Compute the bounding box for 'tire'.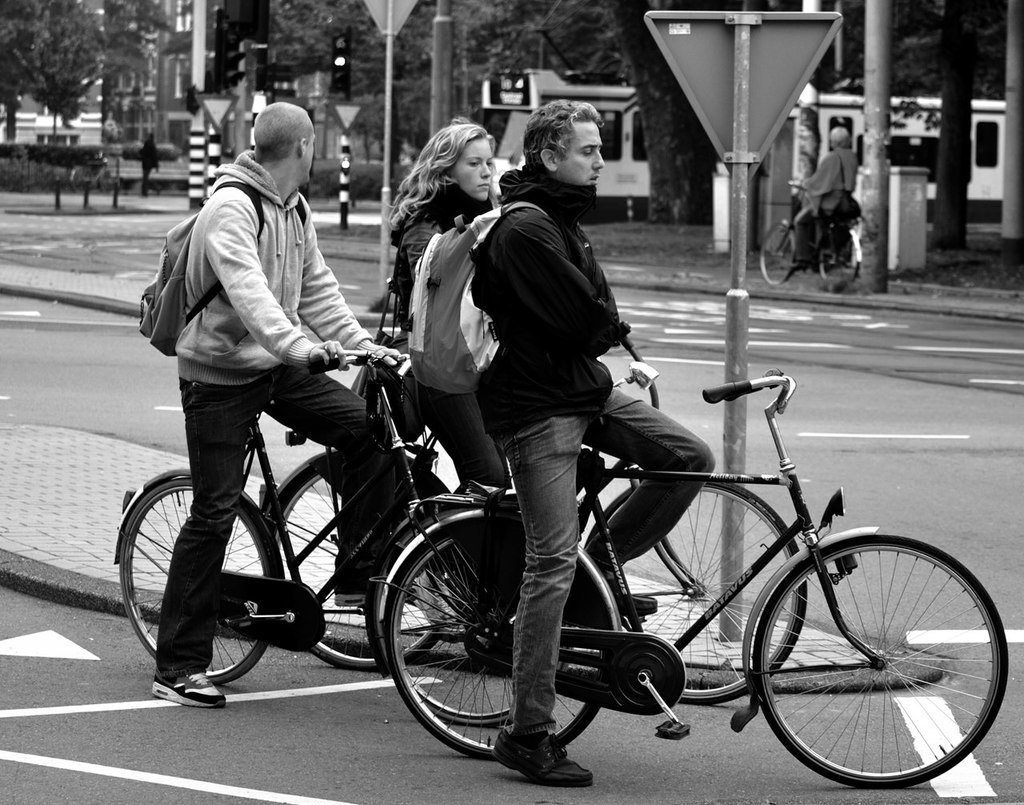
[281, 468, 436, 667].
